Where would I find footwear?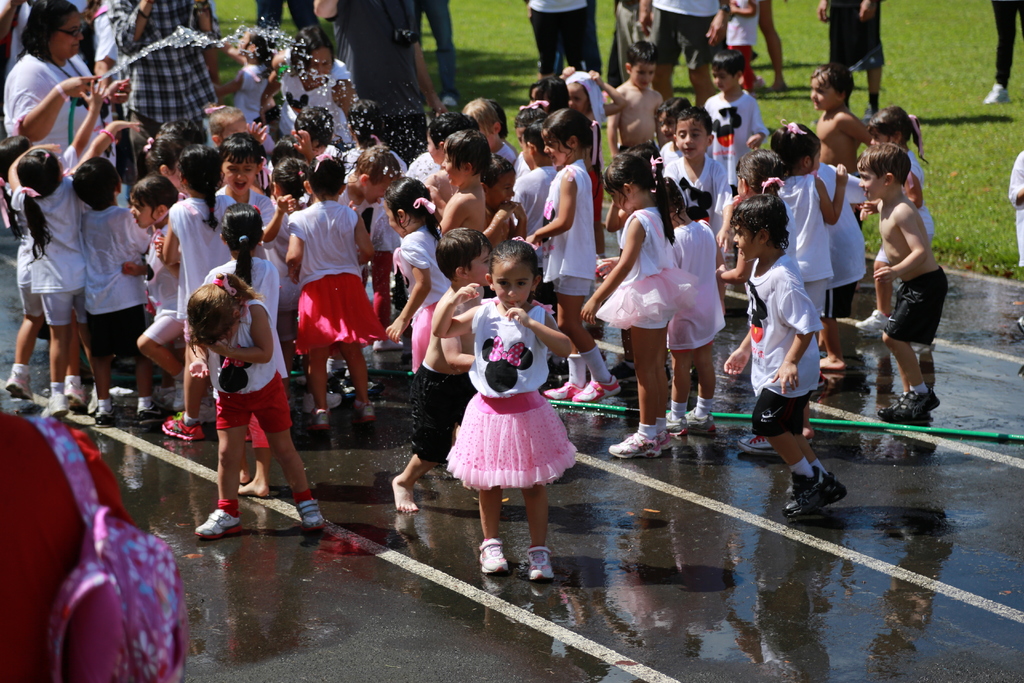
At (x1=132, y1=409, x2=156, y2=429).
